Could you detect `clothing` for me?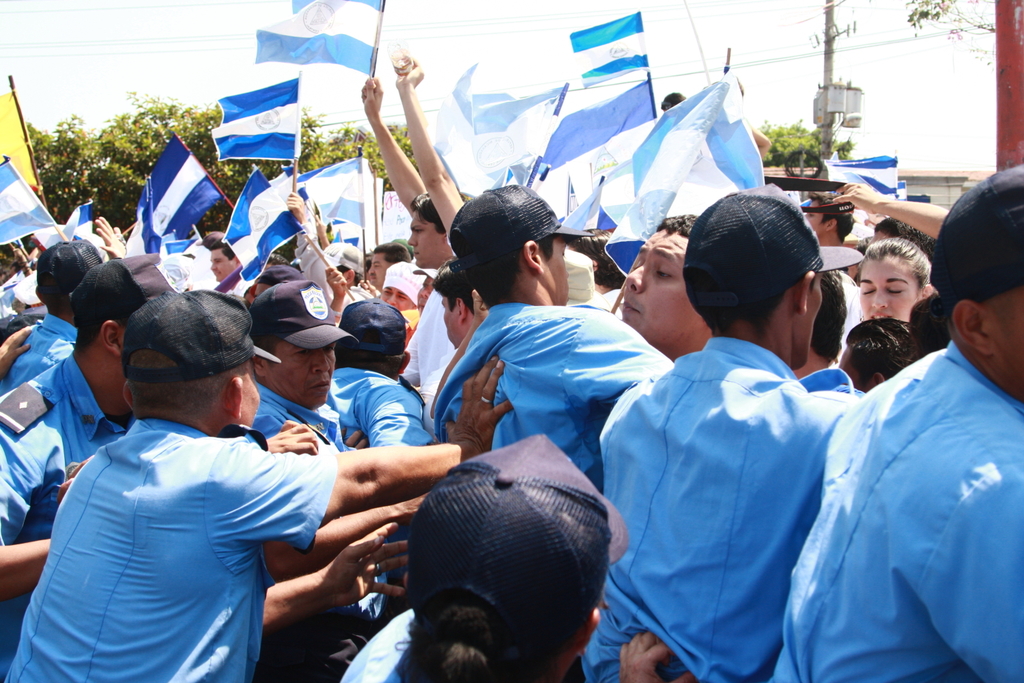
Detection result: (425,299,668,503).
